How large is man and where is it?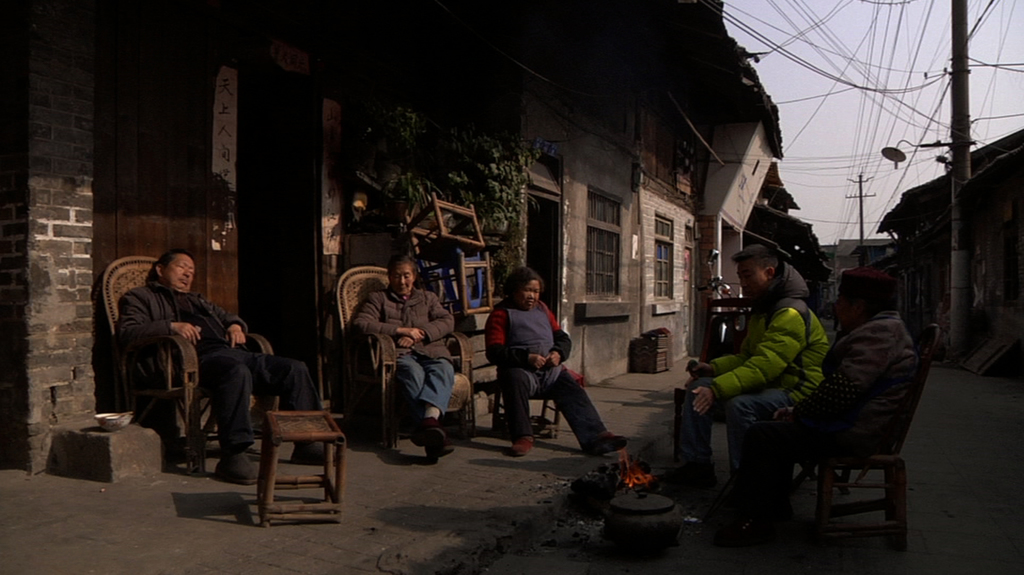
Bounding box: (x1=678, y1=219, x2=817, y2=478).
